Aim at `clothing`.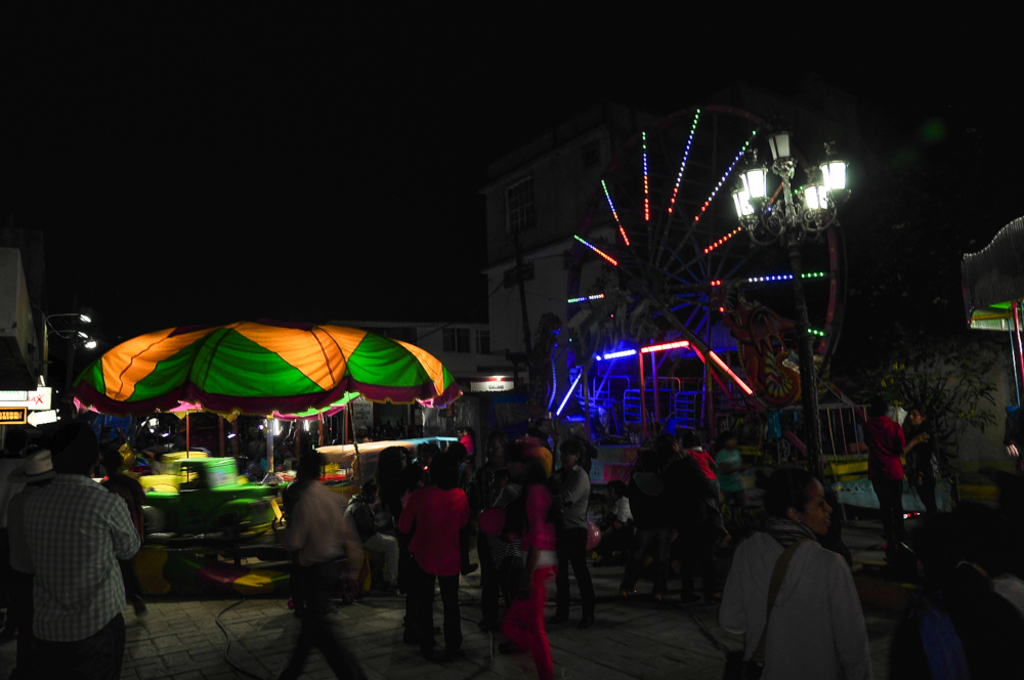
Aimed at bbox=[400, 486, 463, 573].
